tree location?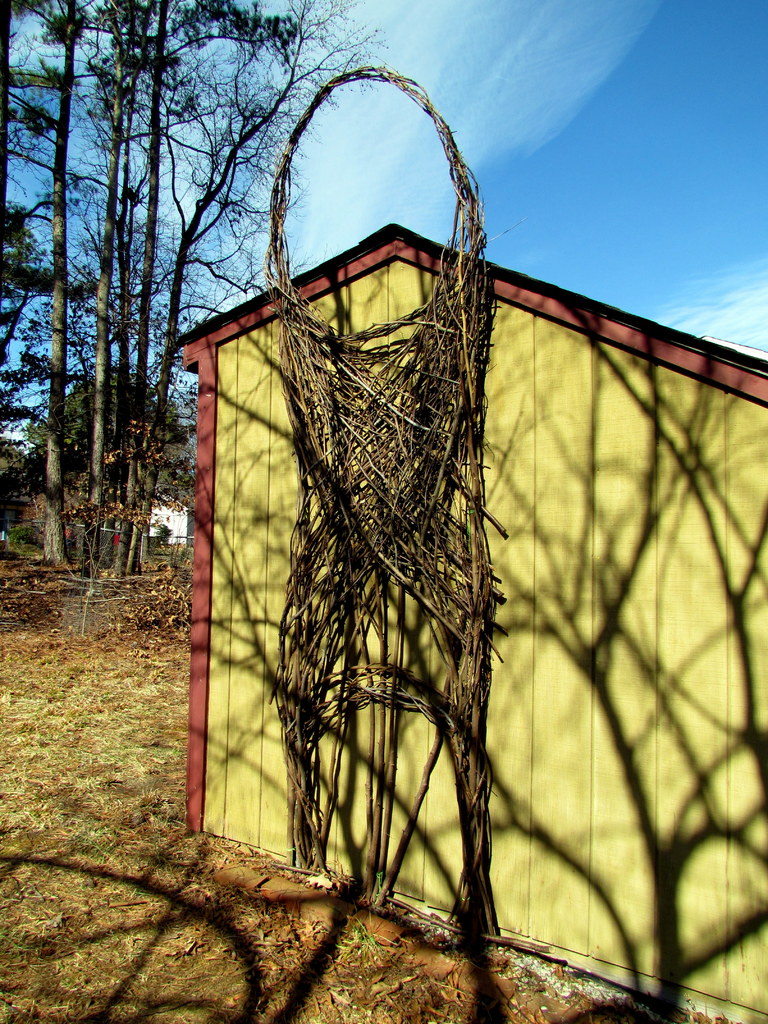
select_region(0, 0, 391, 583)
